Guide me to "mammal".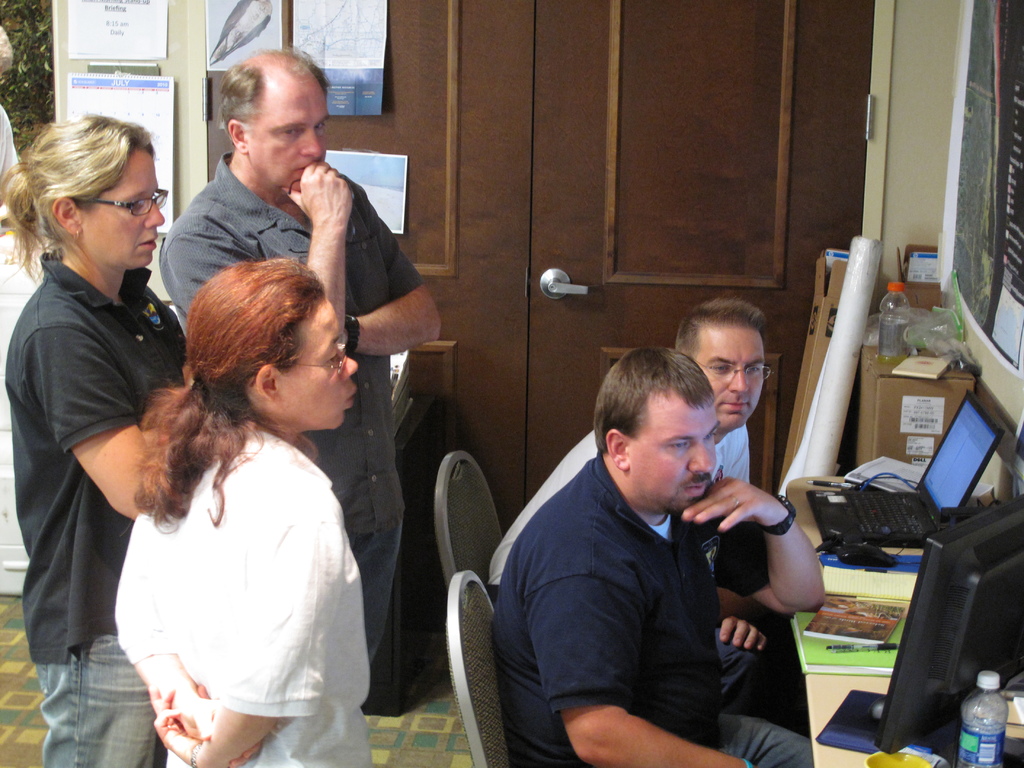
Guidance: (left=481, top=344, right=824, bottom=767).
